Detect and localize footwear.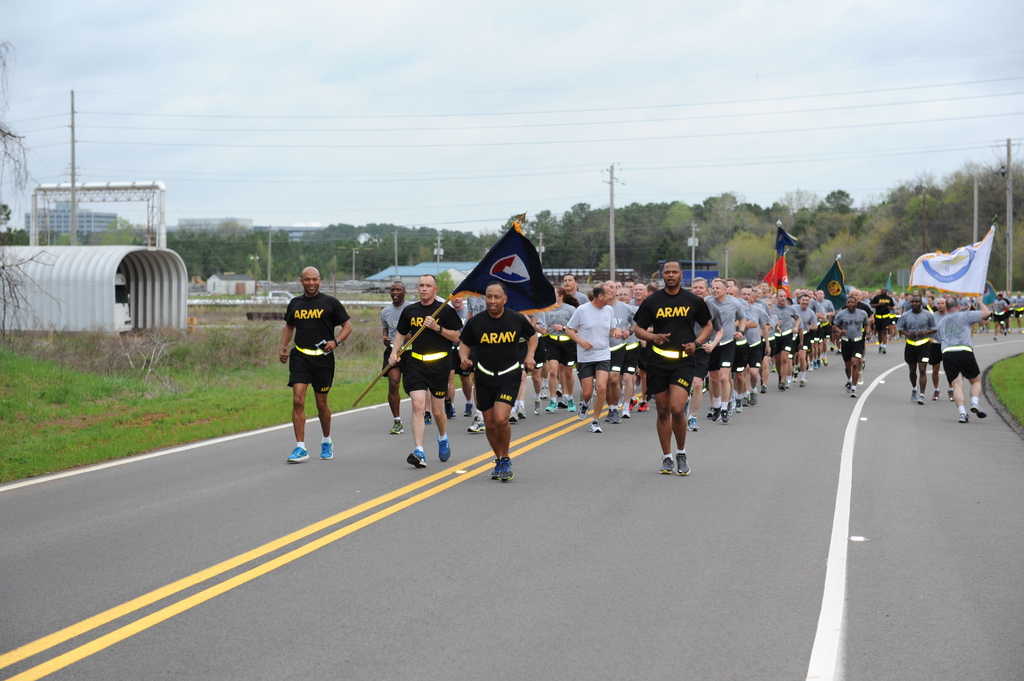
Localized at 846, 381, 856, 399.
